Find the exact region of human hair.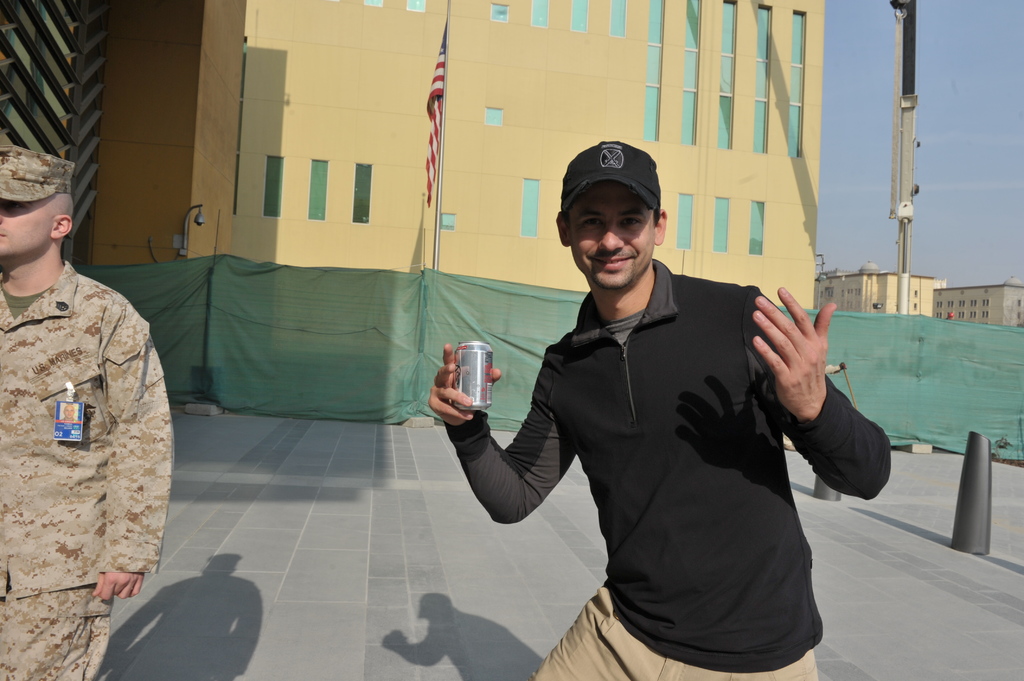
Exact region: BBox(557, 189, 664, 232).
